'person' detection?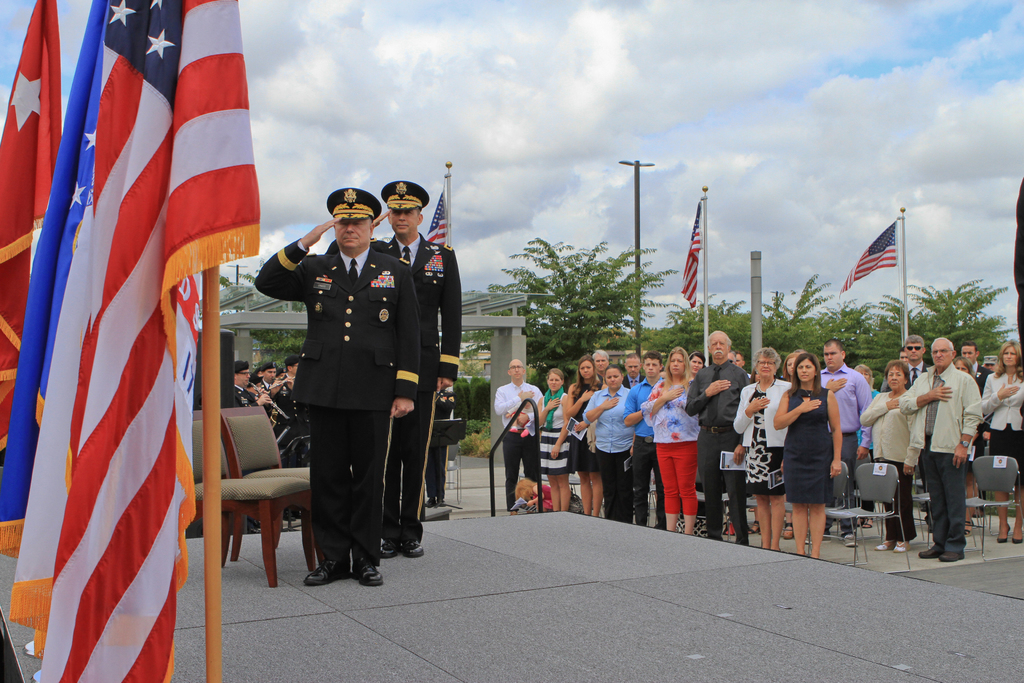
bbox=[856, 355, 915, 548]
